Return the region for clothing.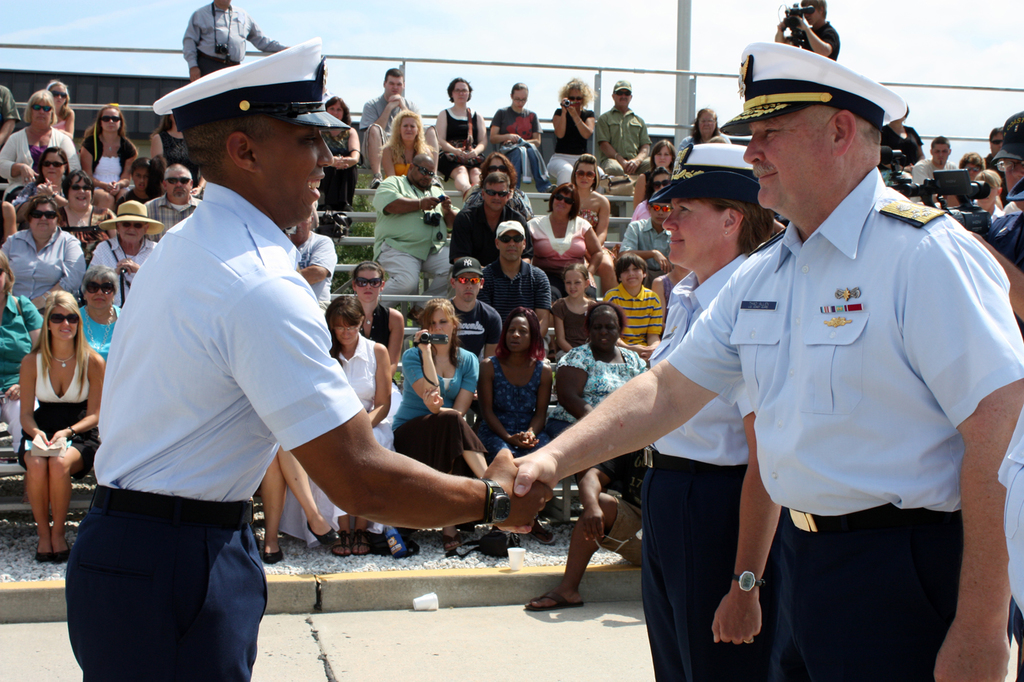
crop(293, 230, 341, 314).
